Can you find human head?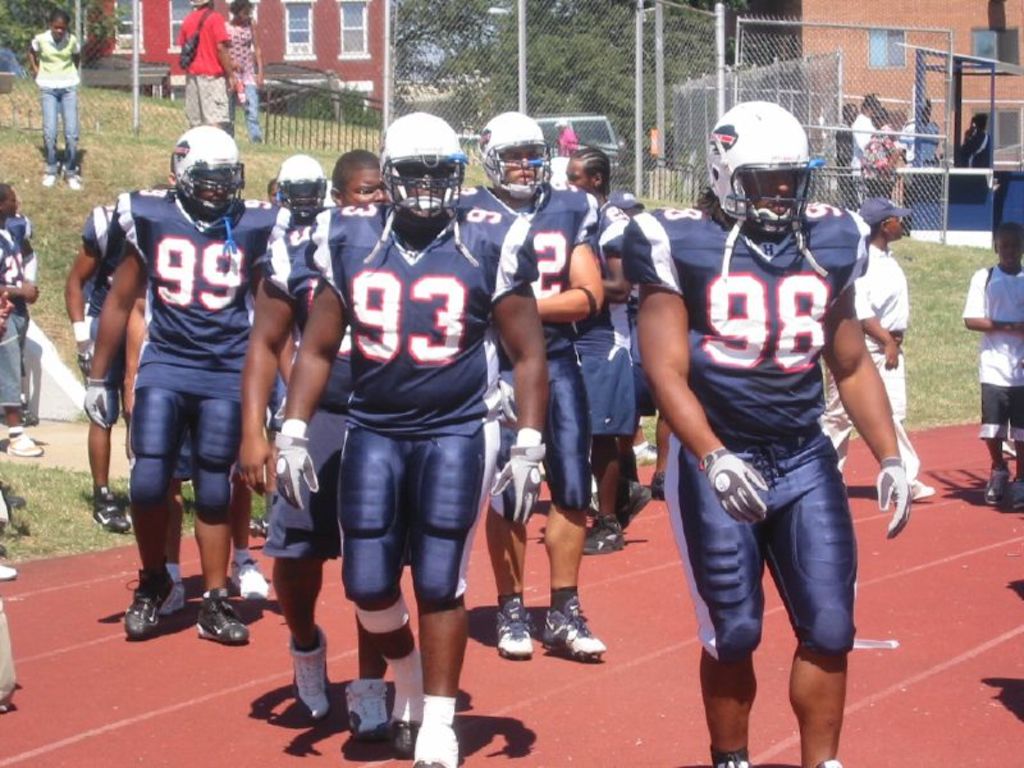
Yes, bounding box: bbox=(708, 88, 832, 233).
